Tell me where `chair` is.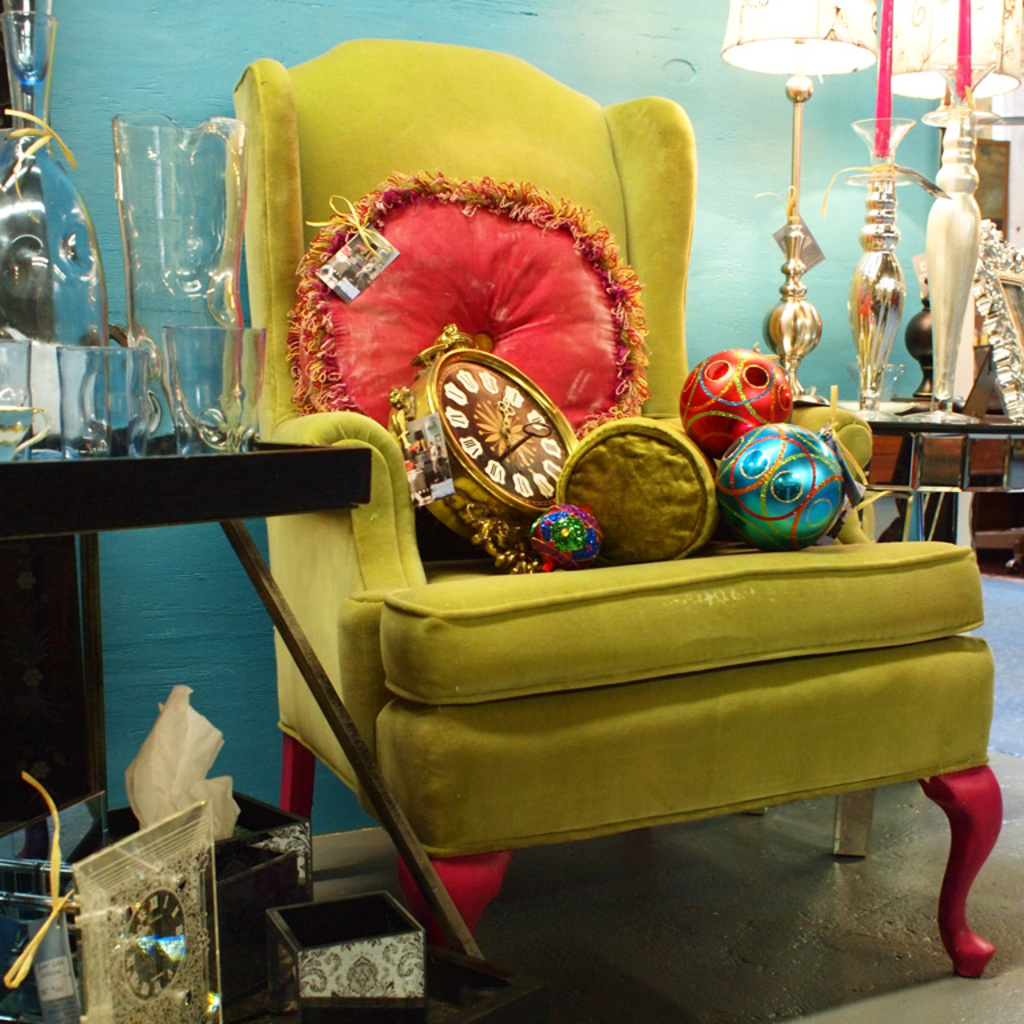
`chair` is at box(229, 43, 1007, 1001).
